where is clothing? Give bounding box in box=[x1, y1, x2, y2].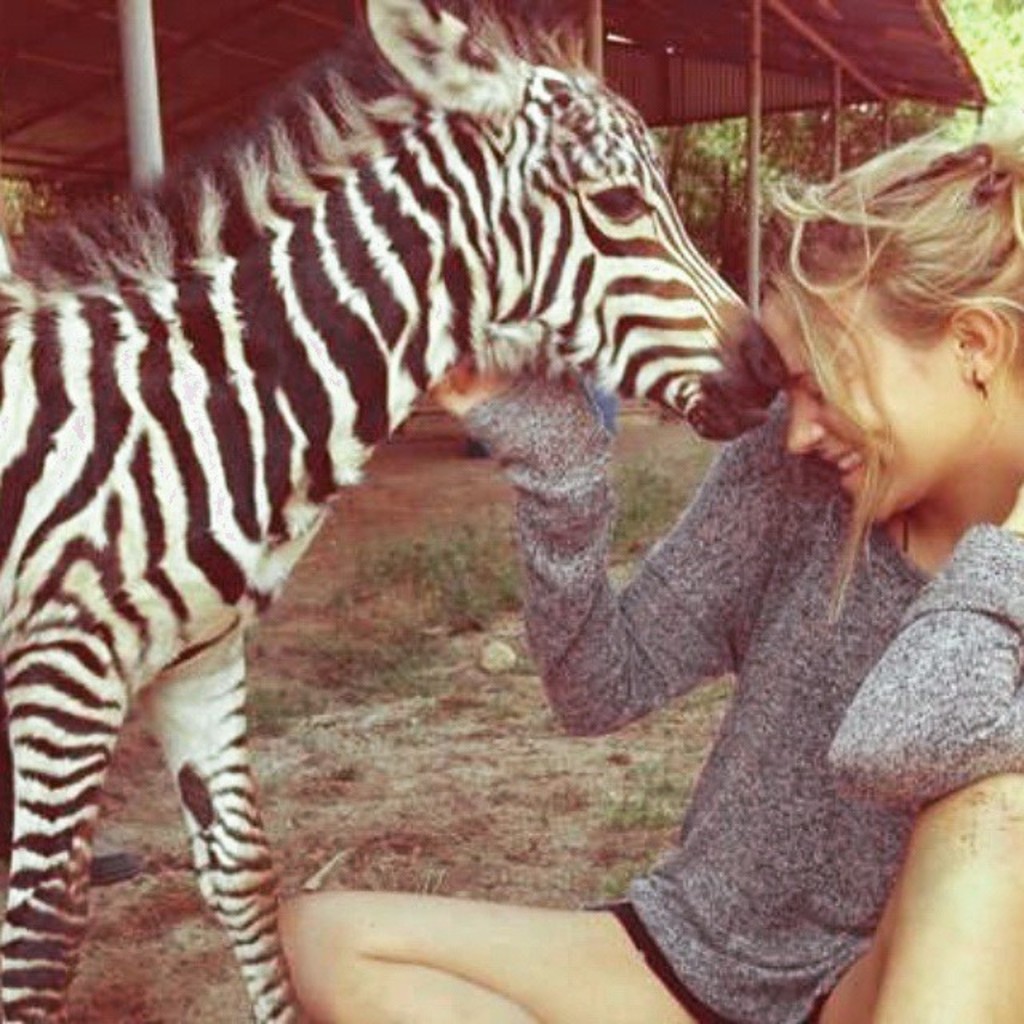
box=[520, 282, 1014, 989].
